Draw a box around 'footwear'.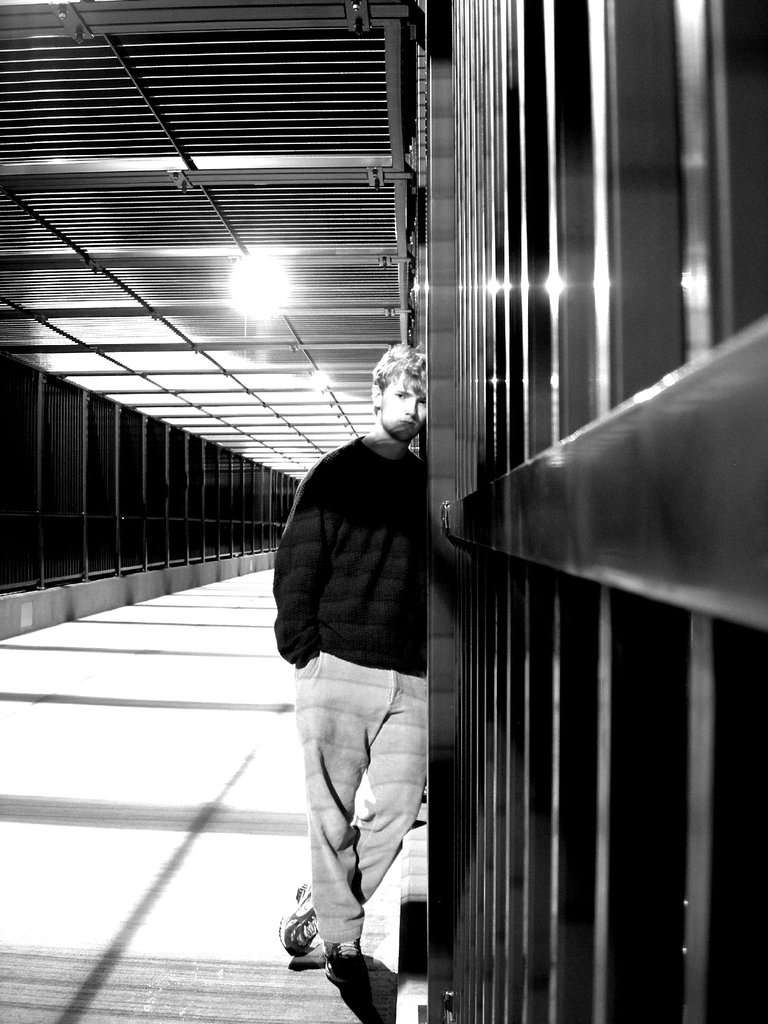
BBox(276, 881, 326, 963).
